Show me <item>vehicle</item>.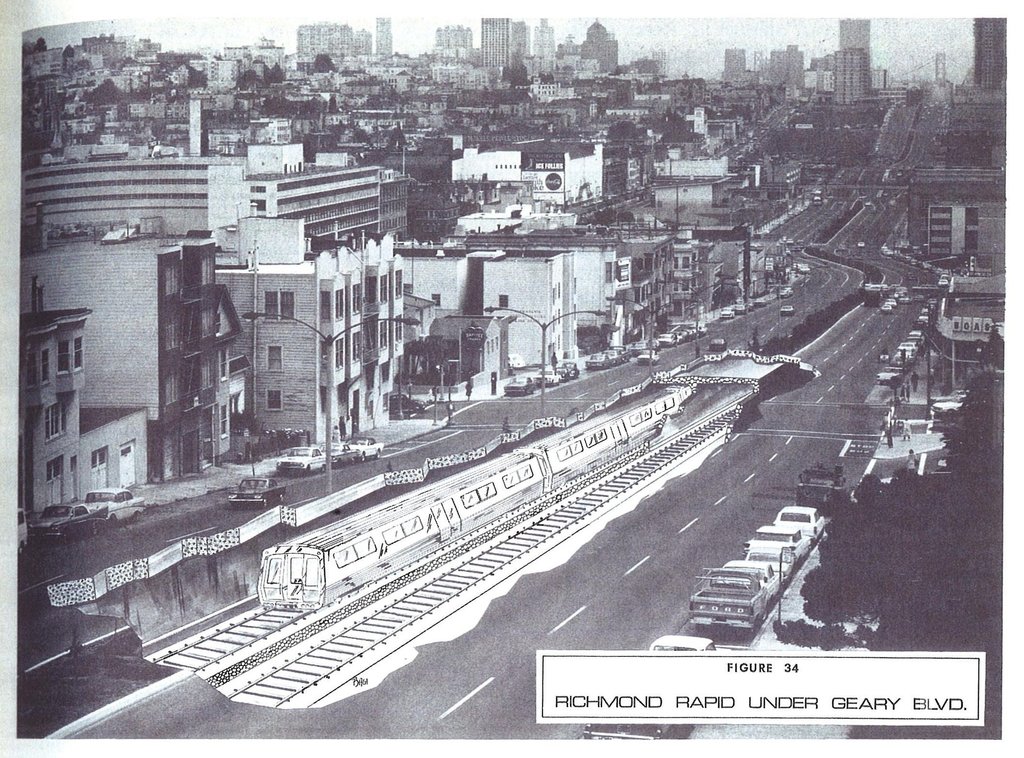
<item>vehicle</item> is here: [x1=719, y1=305, x2=735, y2=321].
